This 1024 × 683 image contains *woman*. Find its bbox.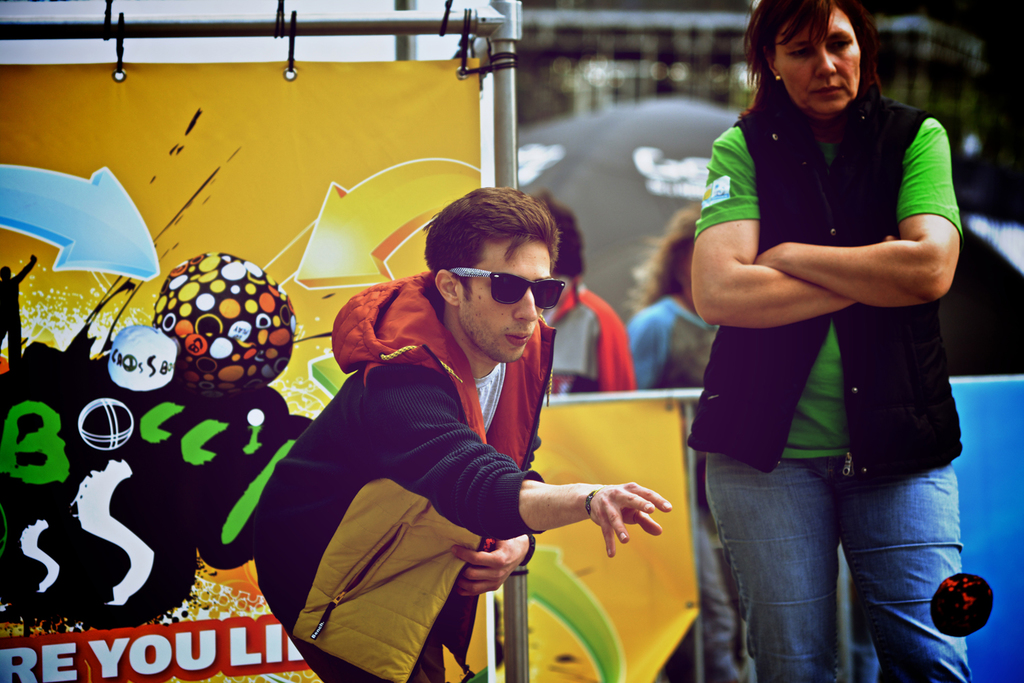
629/202/761/682.
